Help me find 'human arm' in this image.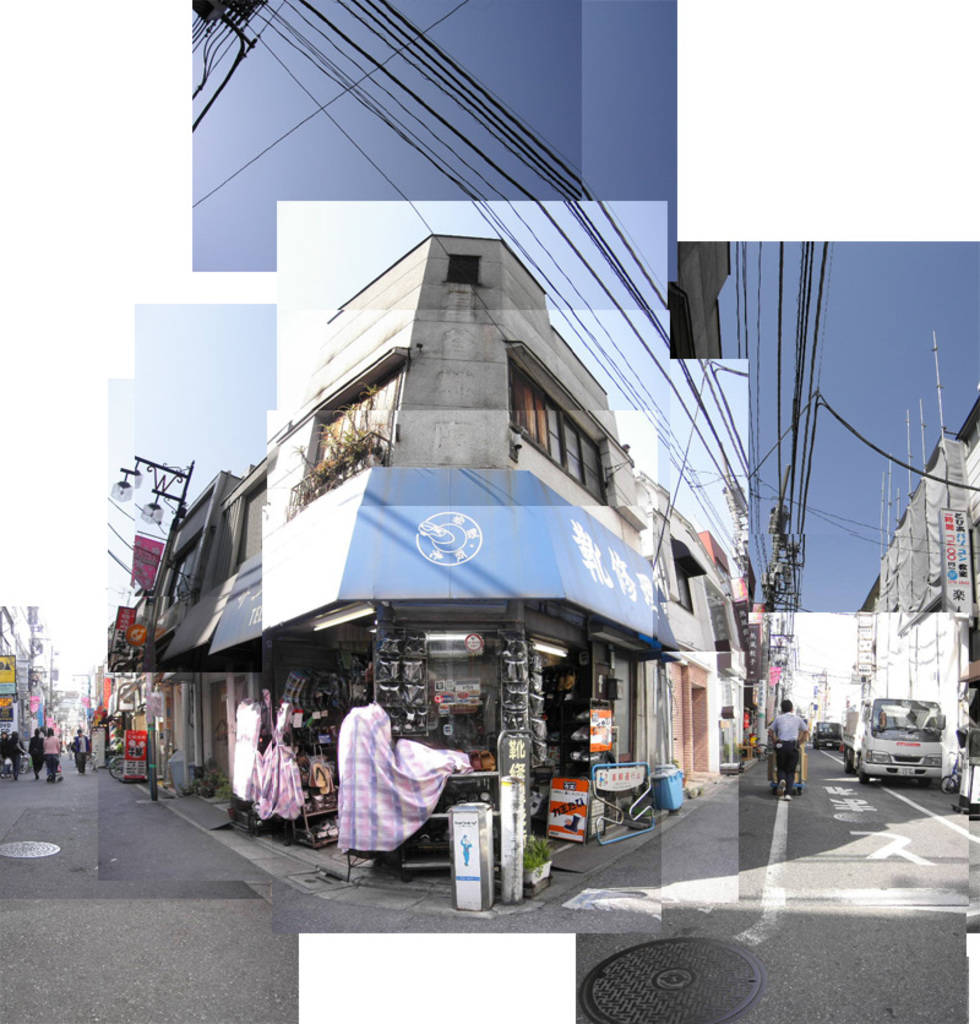
Found it: x1=69, y1=737, x2=76, y2=752.
